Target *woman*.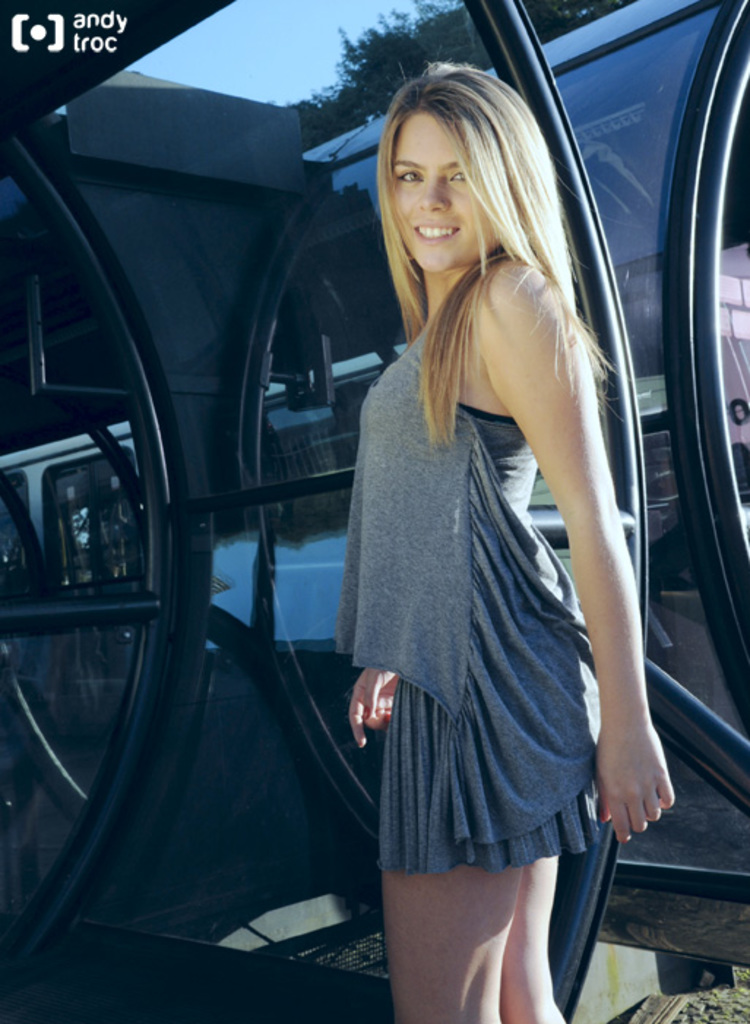
Target region: Rect(281, 101, 654, 958).
